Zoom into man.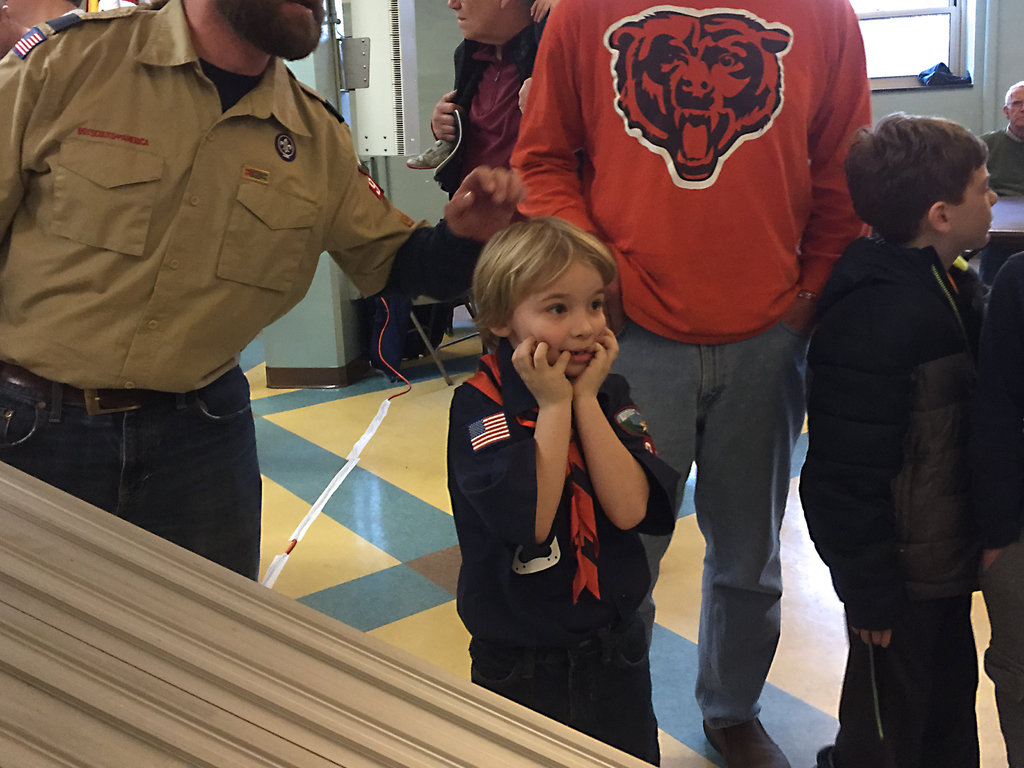
Zoom target: l=972, t=77, r=1023, b=300.
